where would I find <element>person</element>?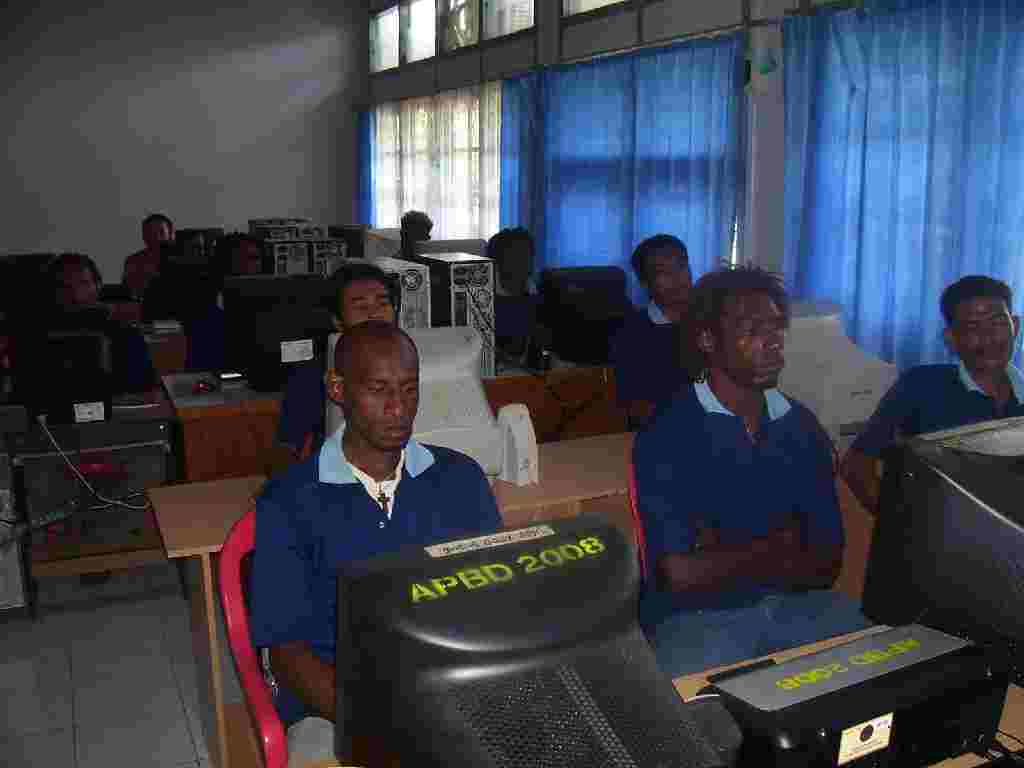
At (625, 263, 865, 676).
